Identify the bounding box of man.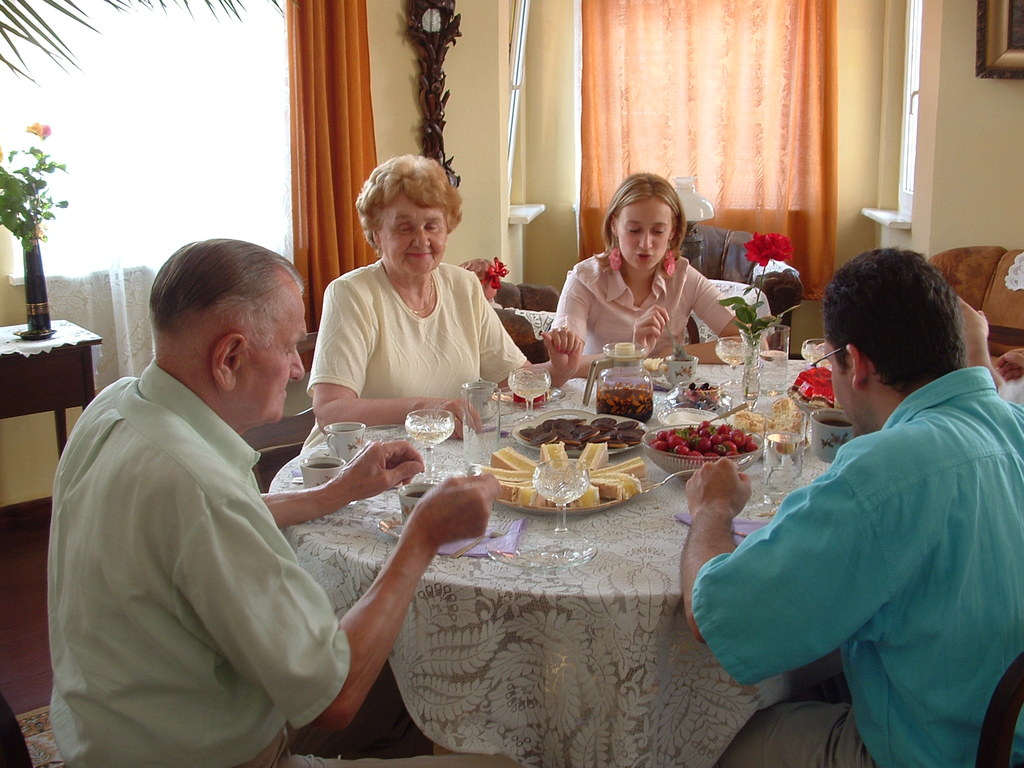
Rect(36, 221, 372, 760).
